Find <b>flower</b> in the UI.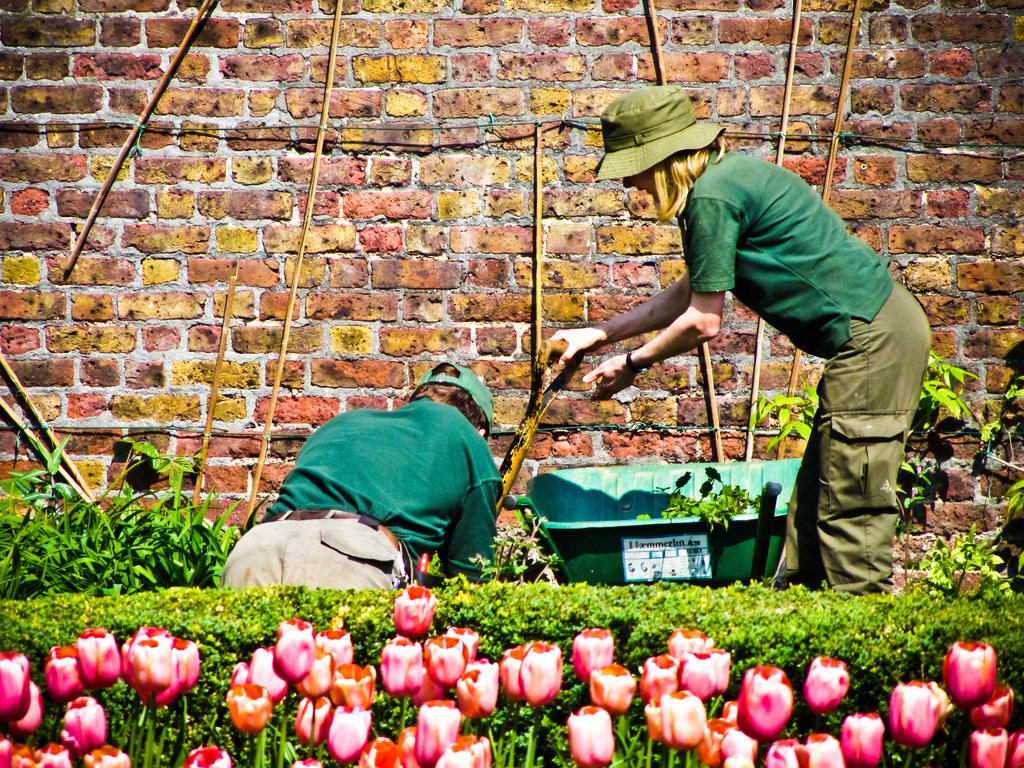
UI element at select_region(378, 634, 420, 694).
